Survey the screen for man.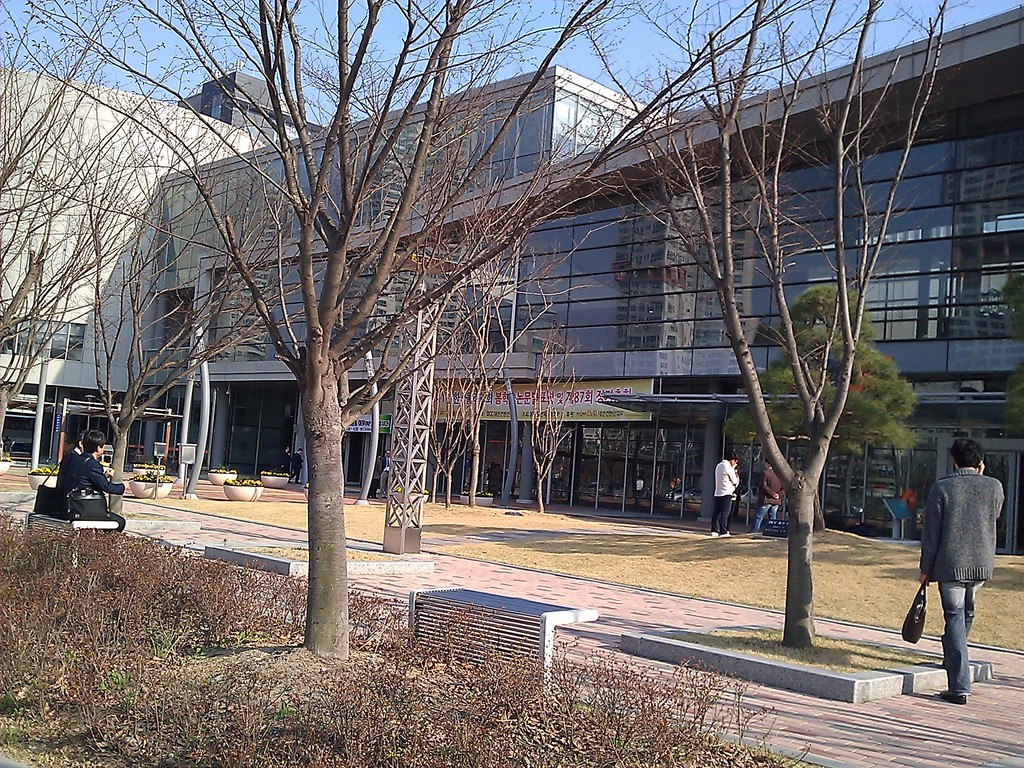
Survey found: bbox(747, 460, 787, 535).
